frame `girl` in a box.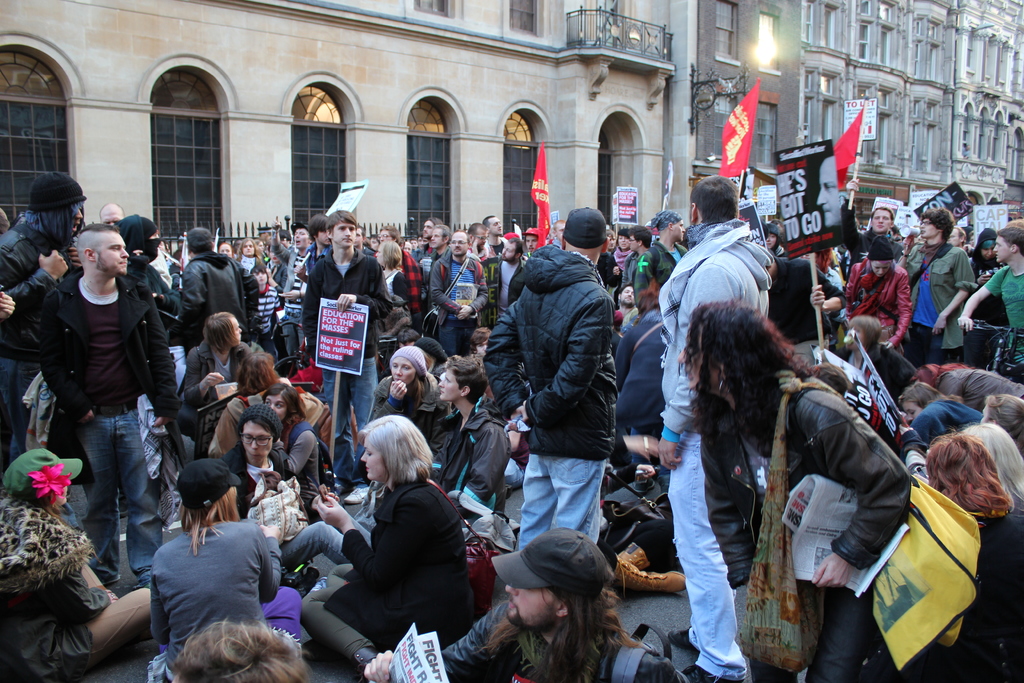
(left=261, top=386, right=319, bottom=520).
